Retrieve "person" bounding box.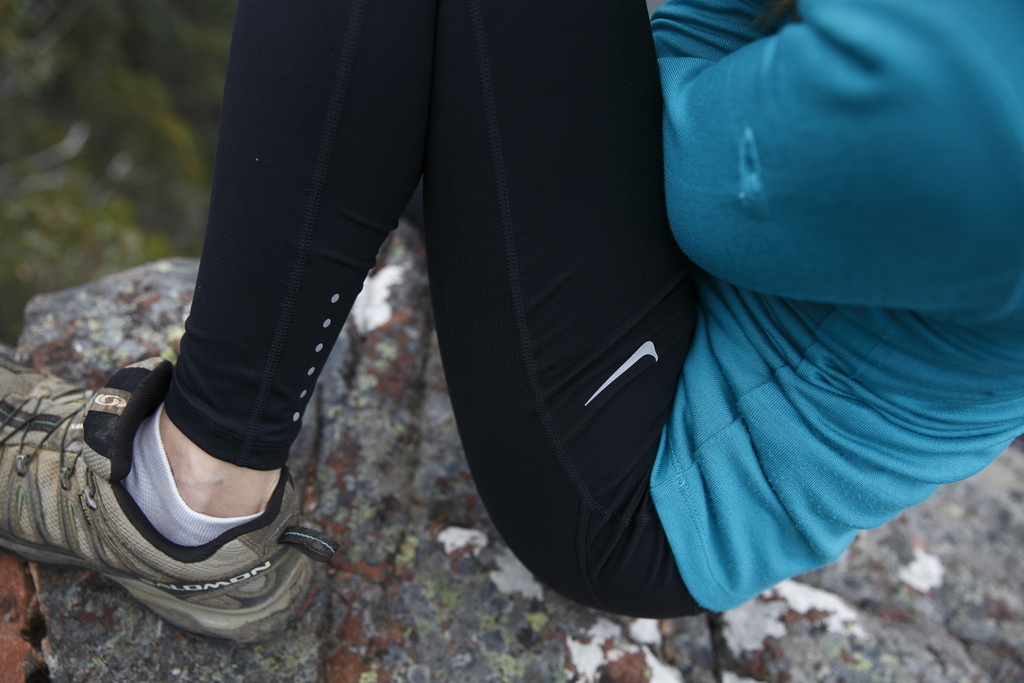
Bounding box: region(145, 0, 1023, 633).
